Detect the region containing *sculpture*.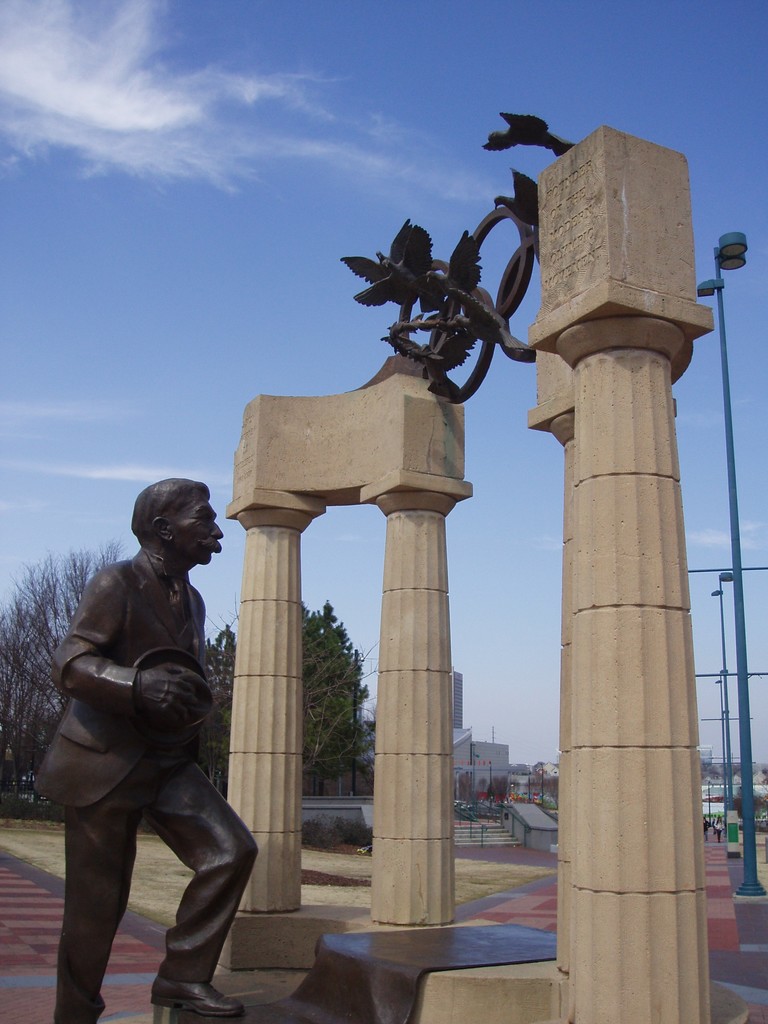
(319,209,548,419).
